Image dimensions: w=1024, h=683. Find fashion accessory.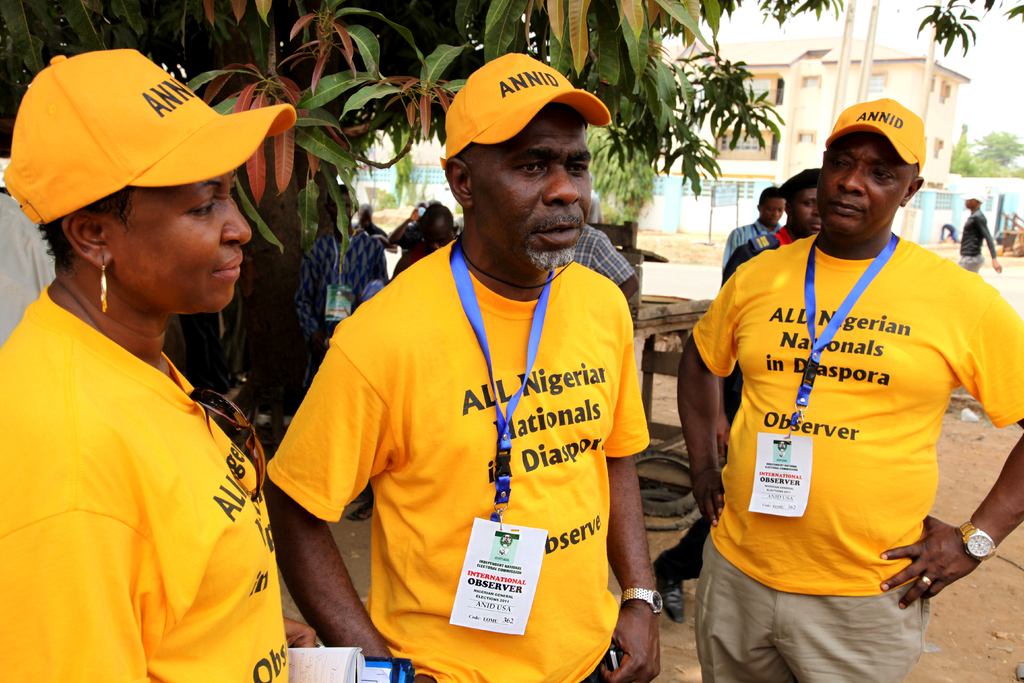
x1=953, y1=516, x2=996, y2=561.
